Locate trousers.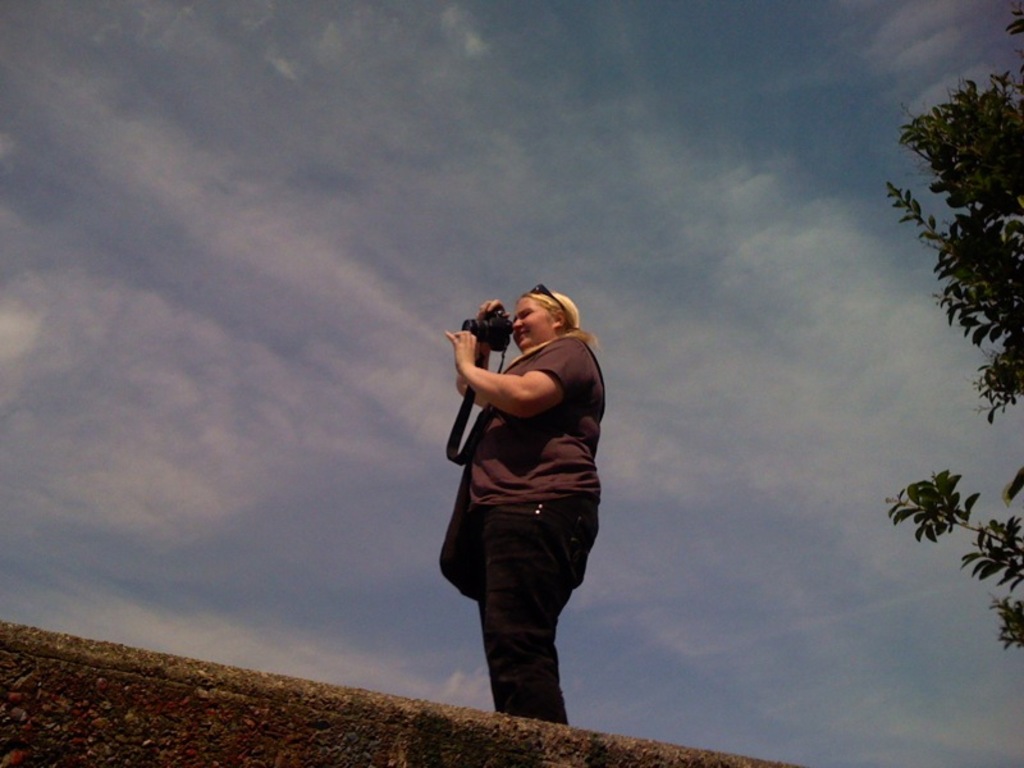
Bounding box: rect(445, 447, 600, 703).
